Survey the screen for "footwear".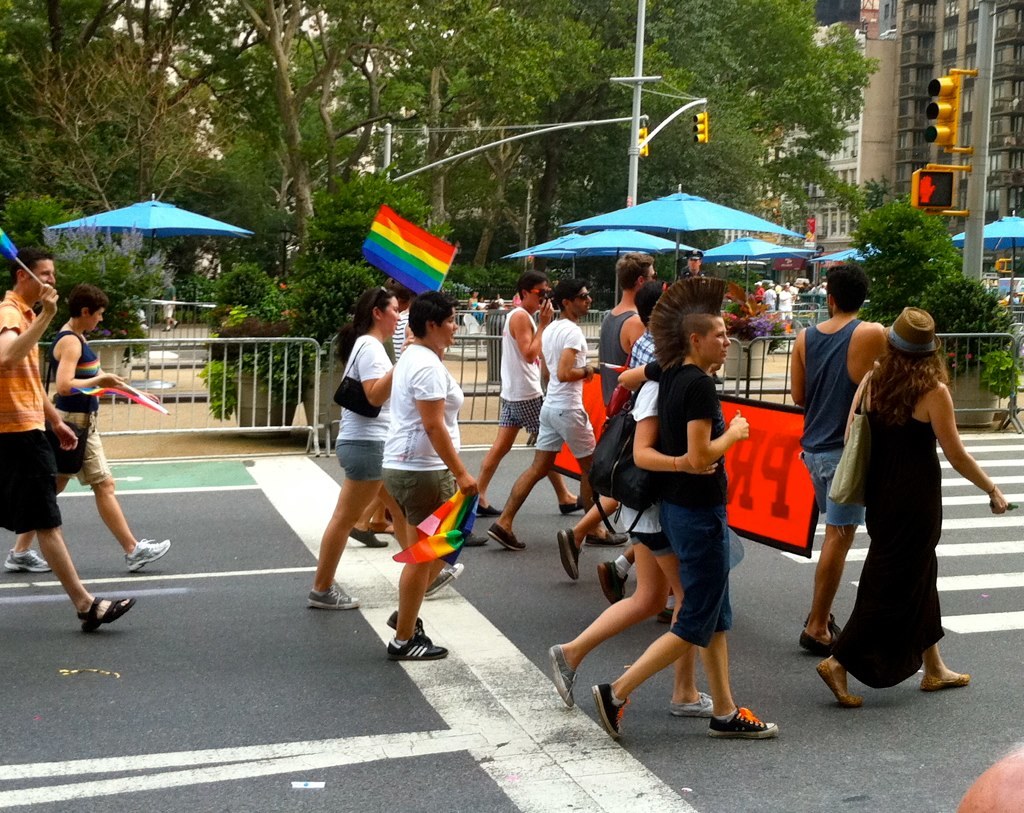
Survey found: BBox(424, 563, 464, 593).
